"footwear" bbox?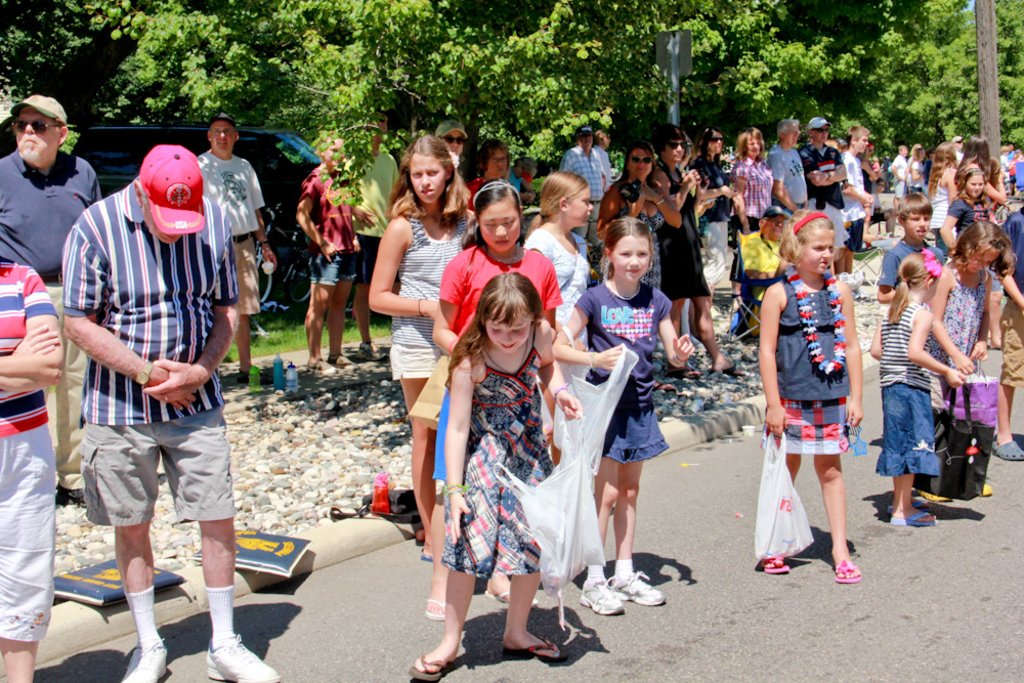
bbox(608, 570, 669, 607)
